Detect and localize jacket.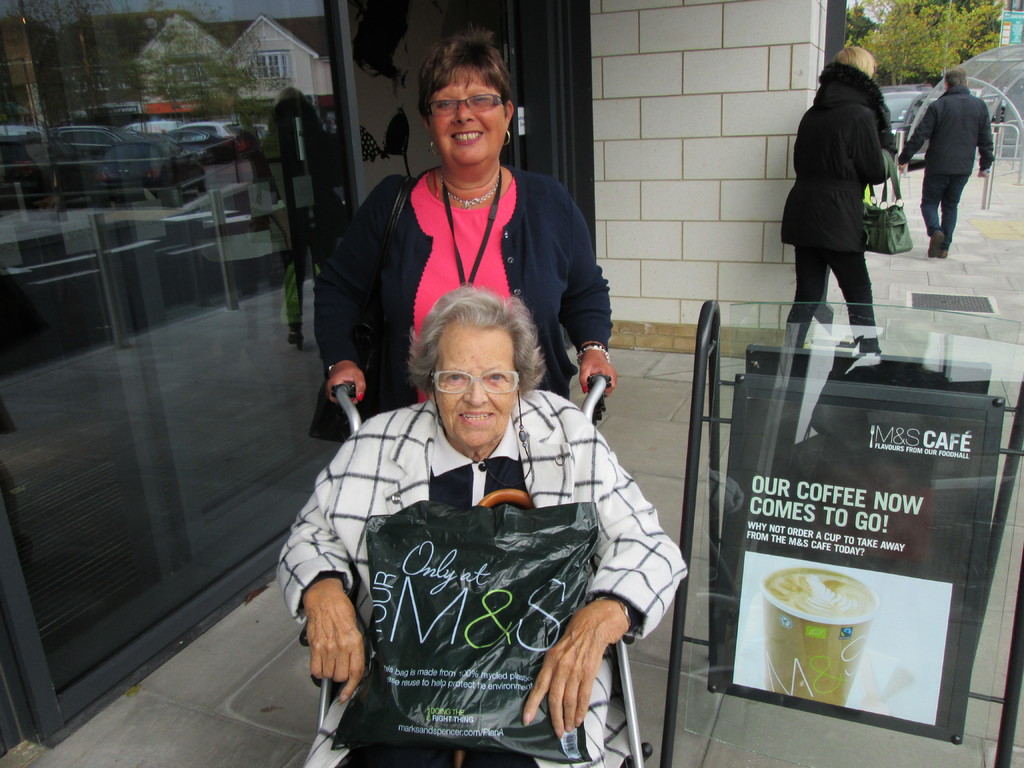
Localized at (x1=783, y1=61, x2=897, y2=242).
